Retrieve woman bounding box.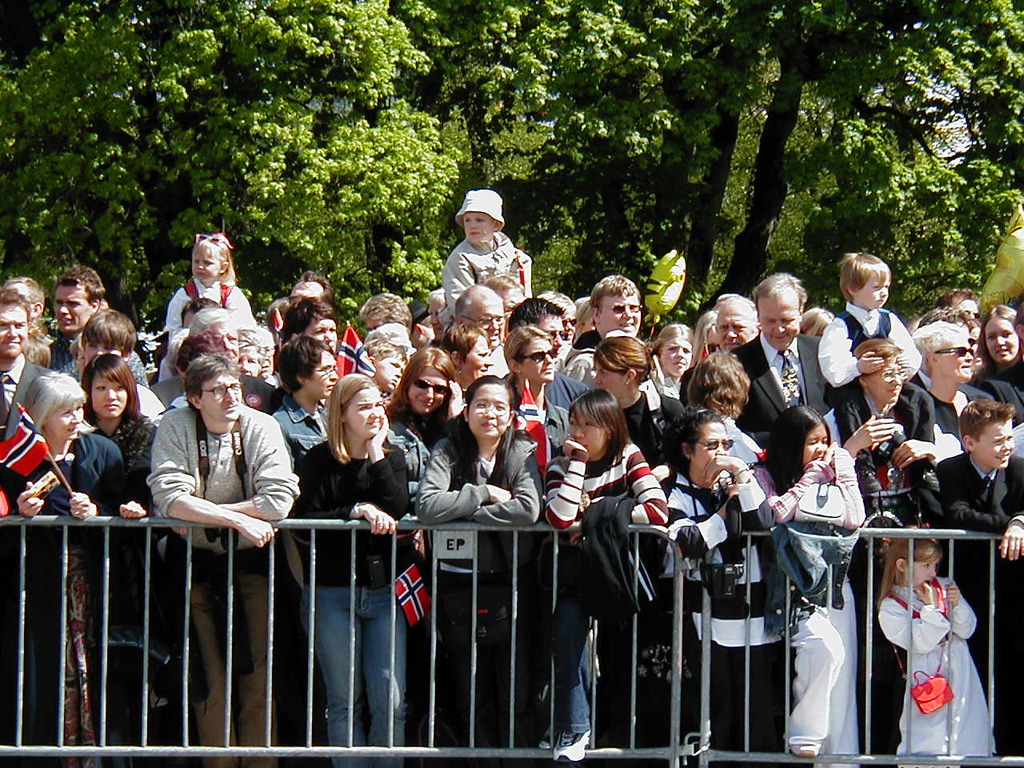
Bounding box: 972/304/1022/374.
